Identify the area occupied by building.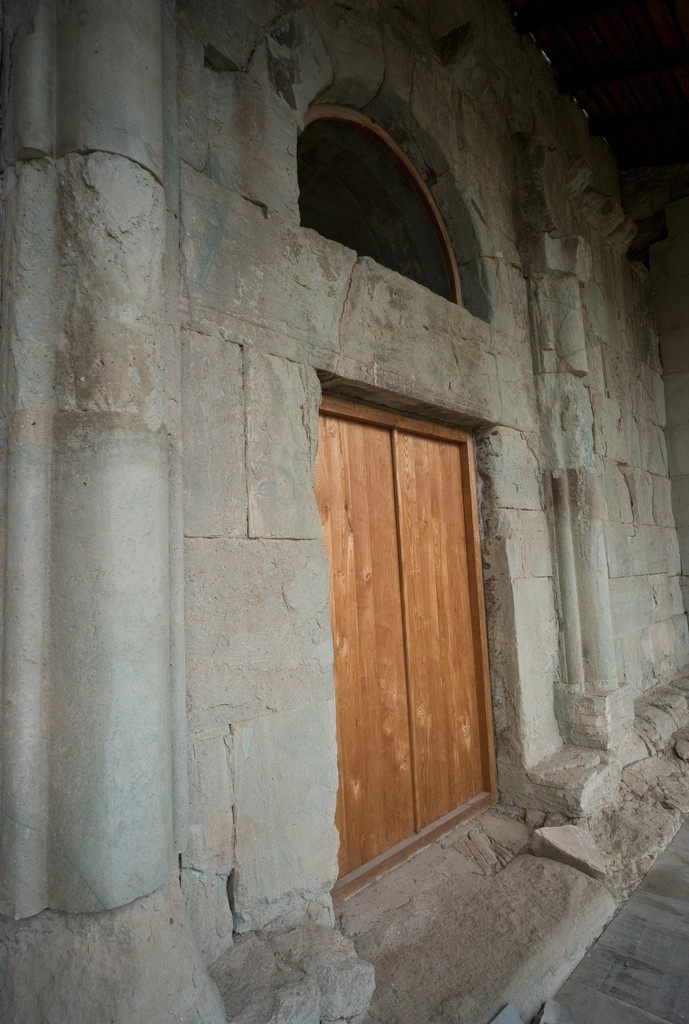
Area: [0,0,688,1023].
